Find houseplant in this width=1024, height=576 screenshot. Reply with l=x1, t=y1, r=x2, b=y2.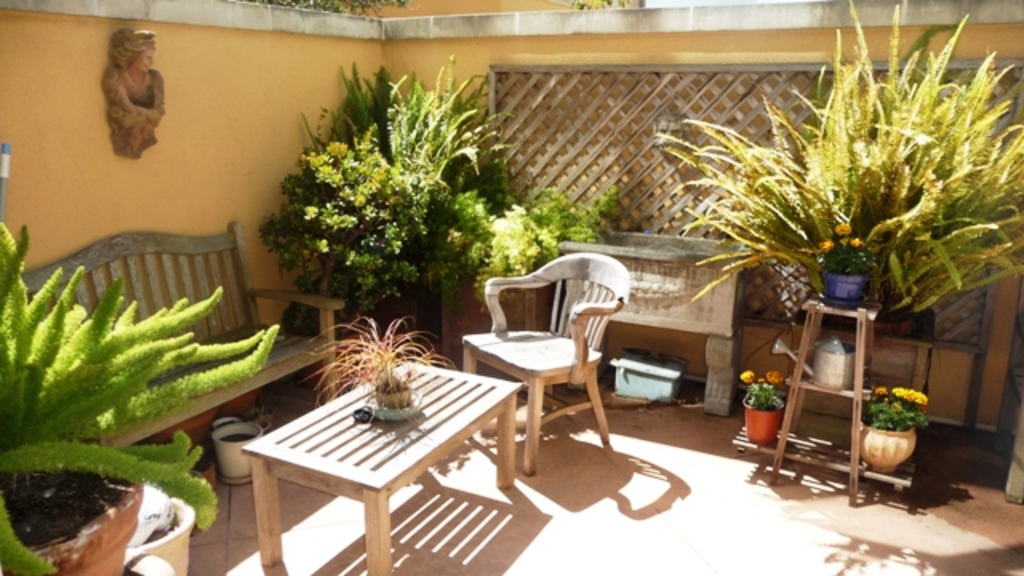
l=666, t=0, r=1022, b=317.
